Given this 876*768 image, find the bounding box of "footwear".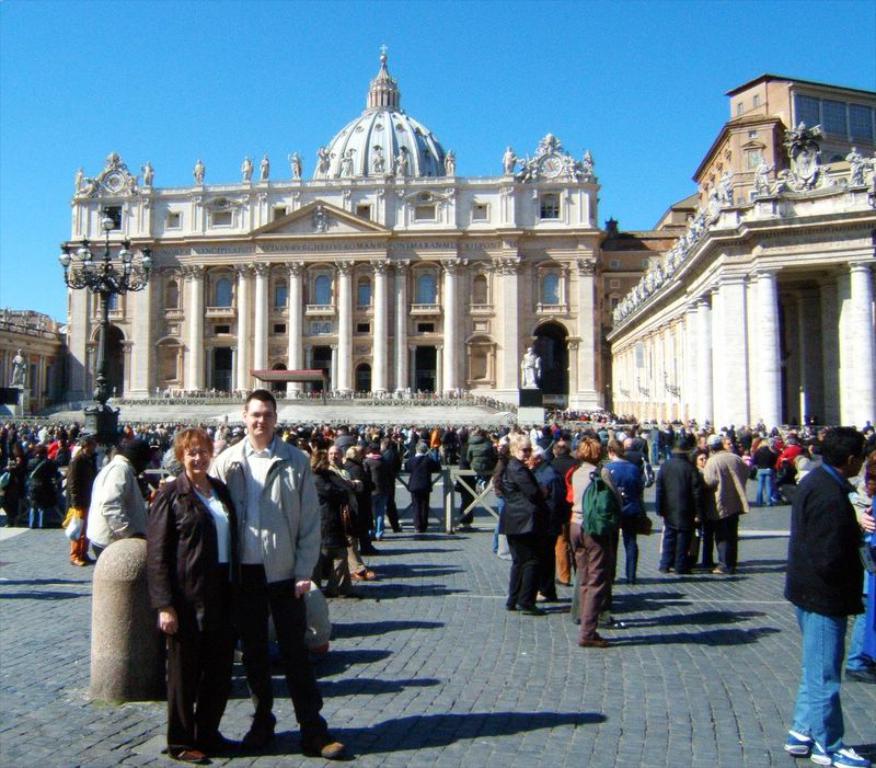
box(579, 635, 608, 646).
